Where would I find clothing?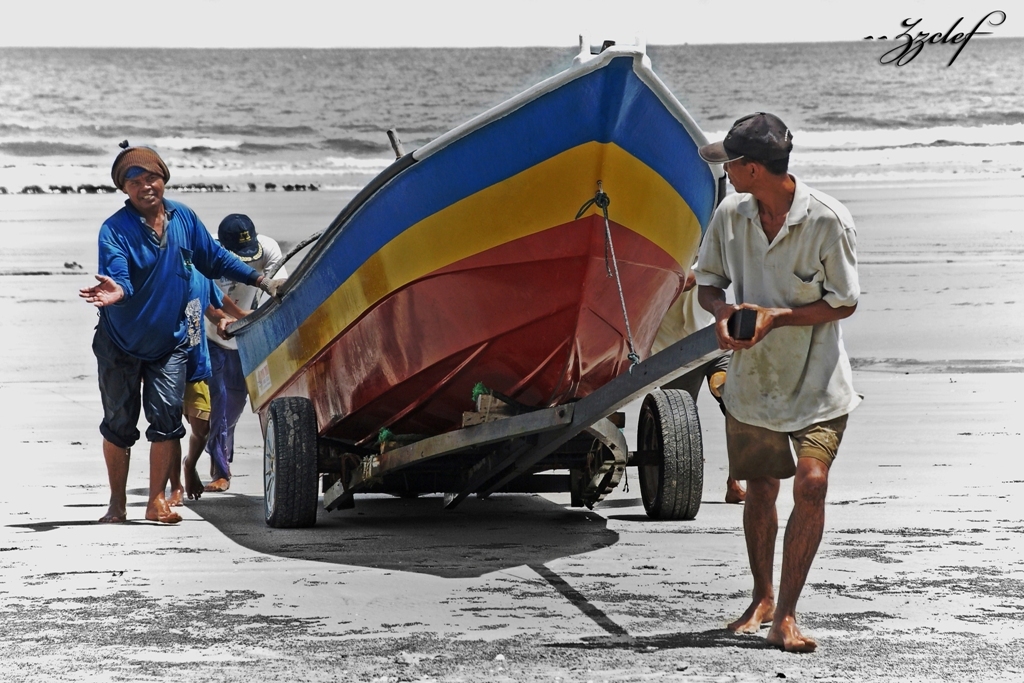
At <region>691, 171, 862, 478</region>.
